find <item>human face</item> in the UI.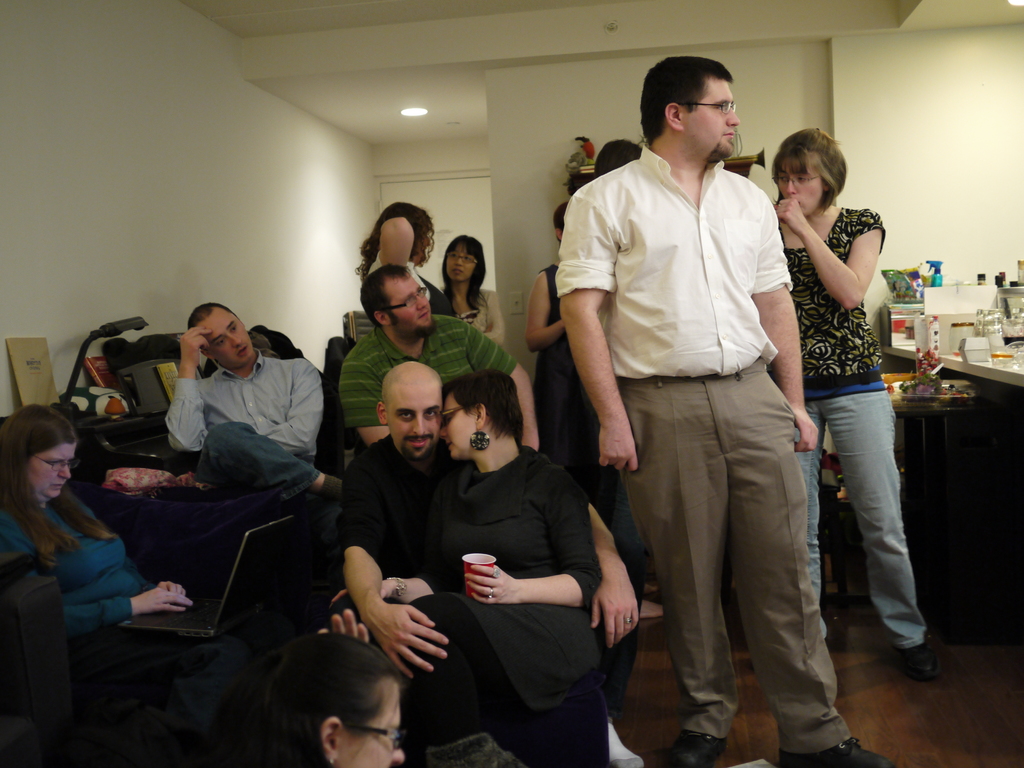
UI element at select_region(195, 305, 255, 362).
